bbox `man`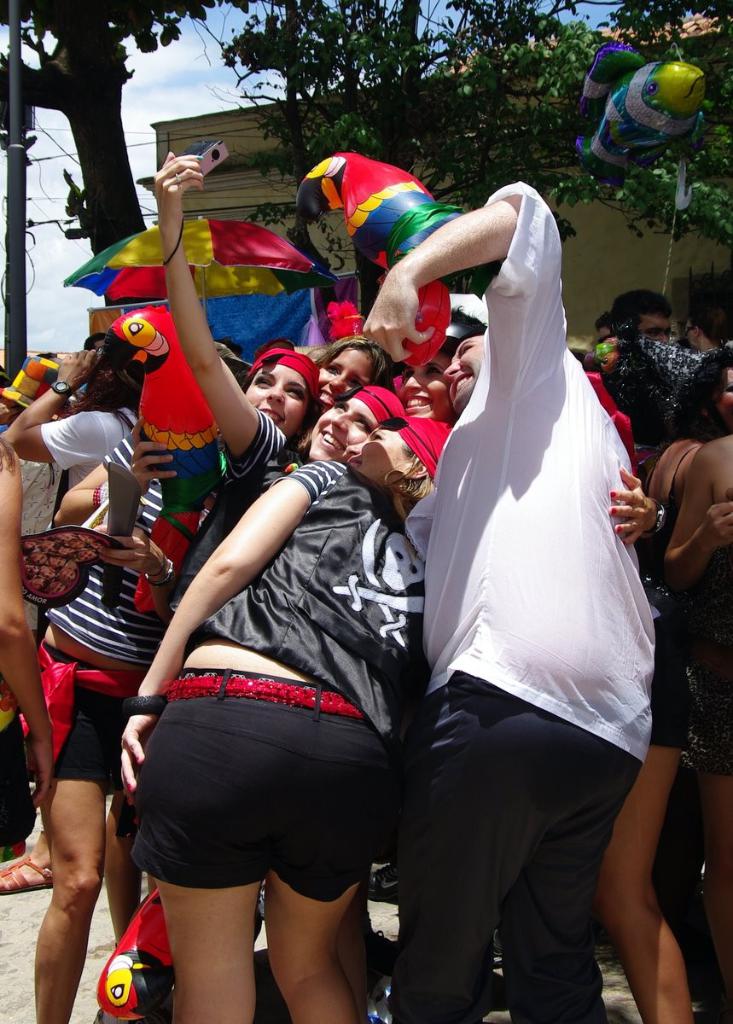
bbox(608, 290, 668, 345)
